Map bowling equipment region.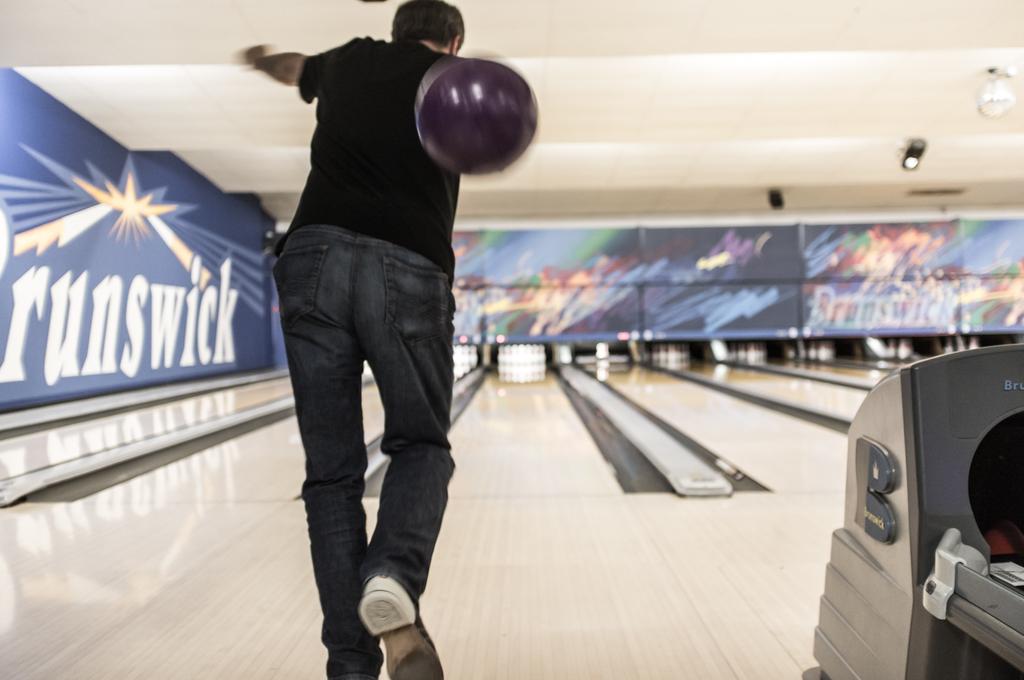
Mapped to 404/56/543/177.
